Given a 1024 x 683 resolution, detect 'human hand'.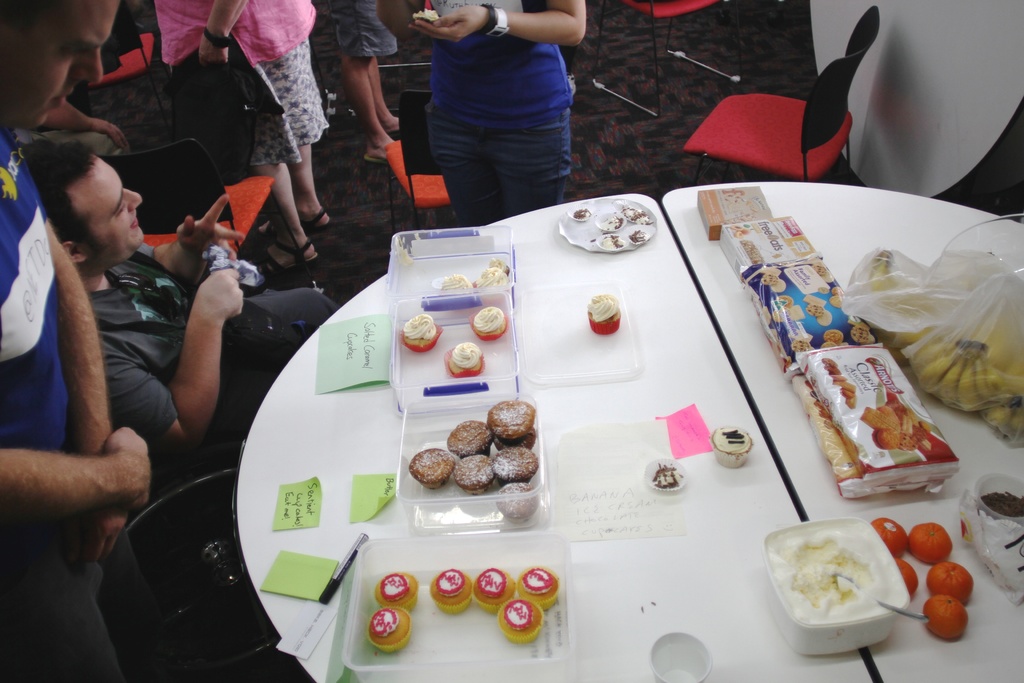
x1=84, y1=120, x2=133, y2=150.
